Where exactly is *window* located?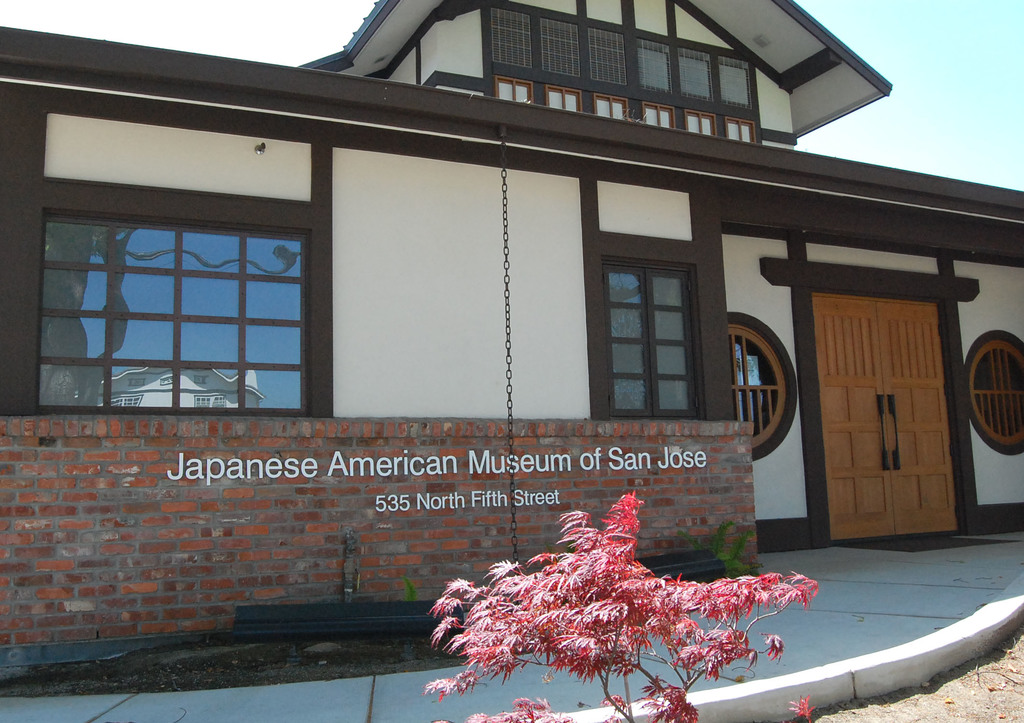
Its bounding box is 719,56,755,109.
